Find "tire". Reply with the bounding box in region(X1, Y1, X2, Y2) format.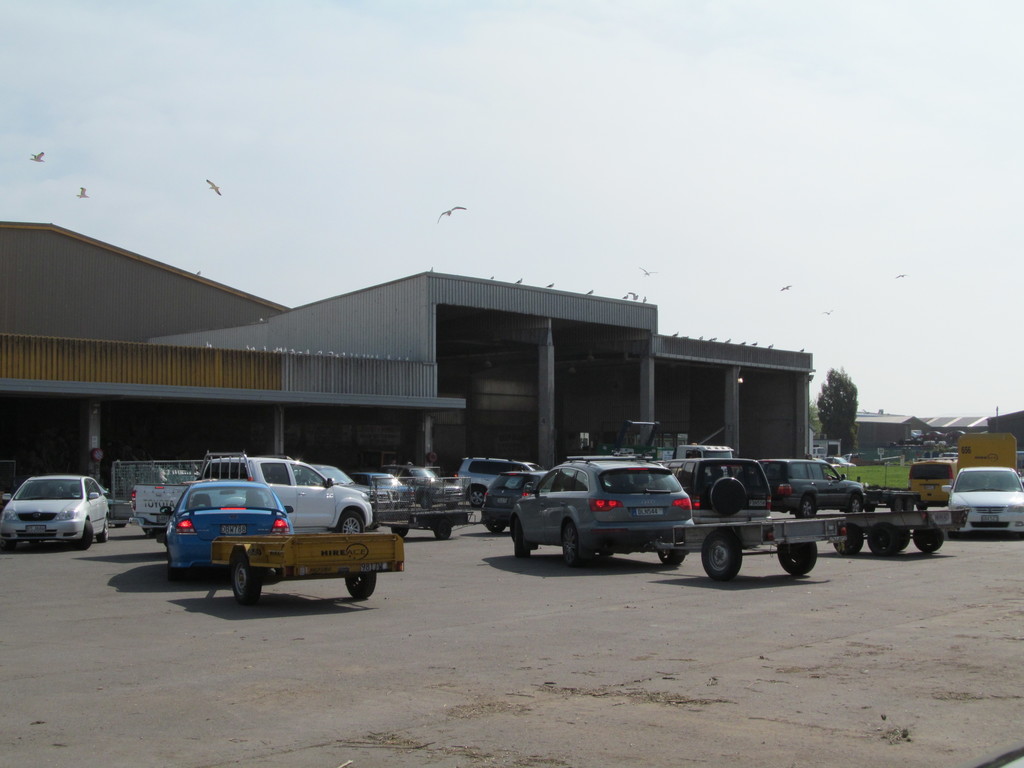
region(337, 509, 365, 532).
